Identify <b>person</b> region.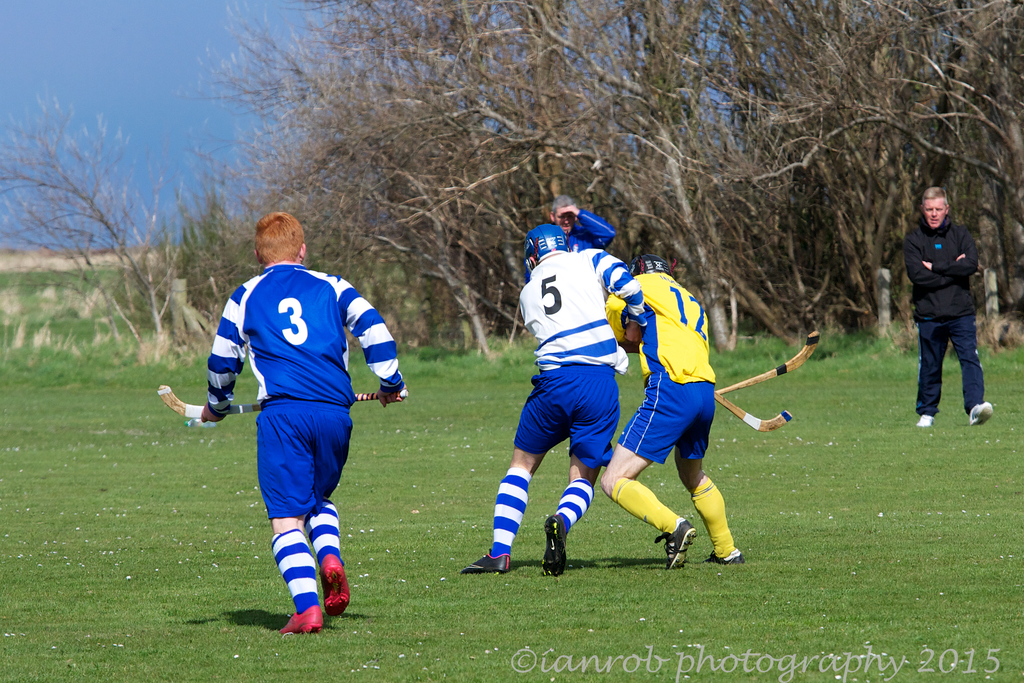
Region: {"left": 906, "top": 181, "right": 1000, "bottom": 427}.
